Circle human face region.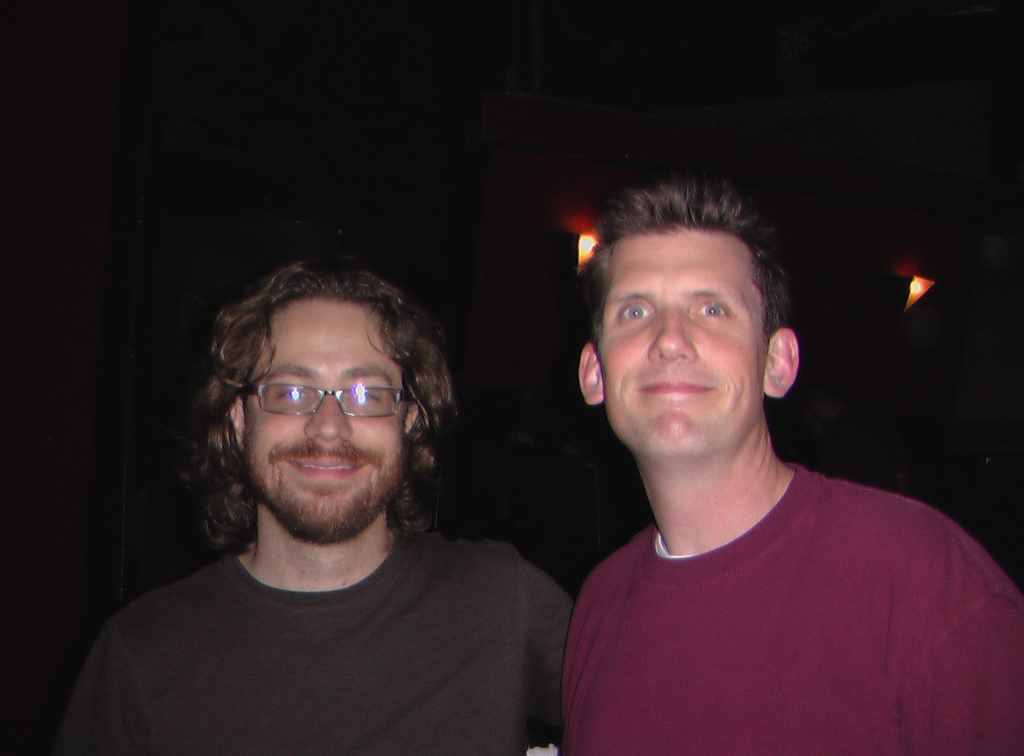
Region: [596,232,765,456].
